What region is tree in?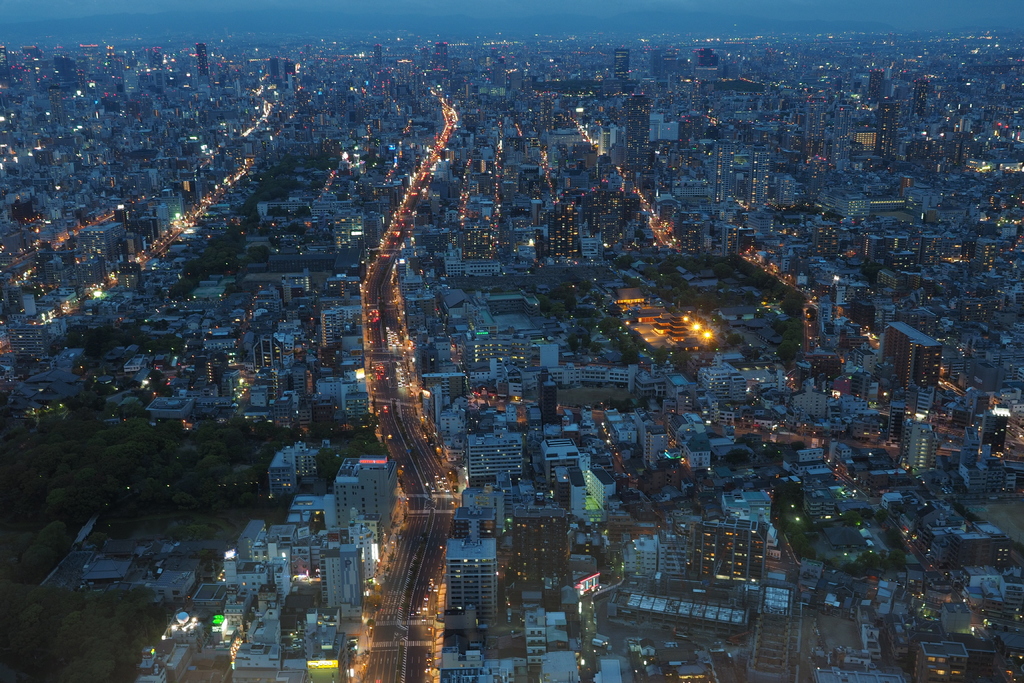
x1=670, y1=346, x2=691, y2=371.
